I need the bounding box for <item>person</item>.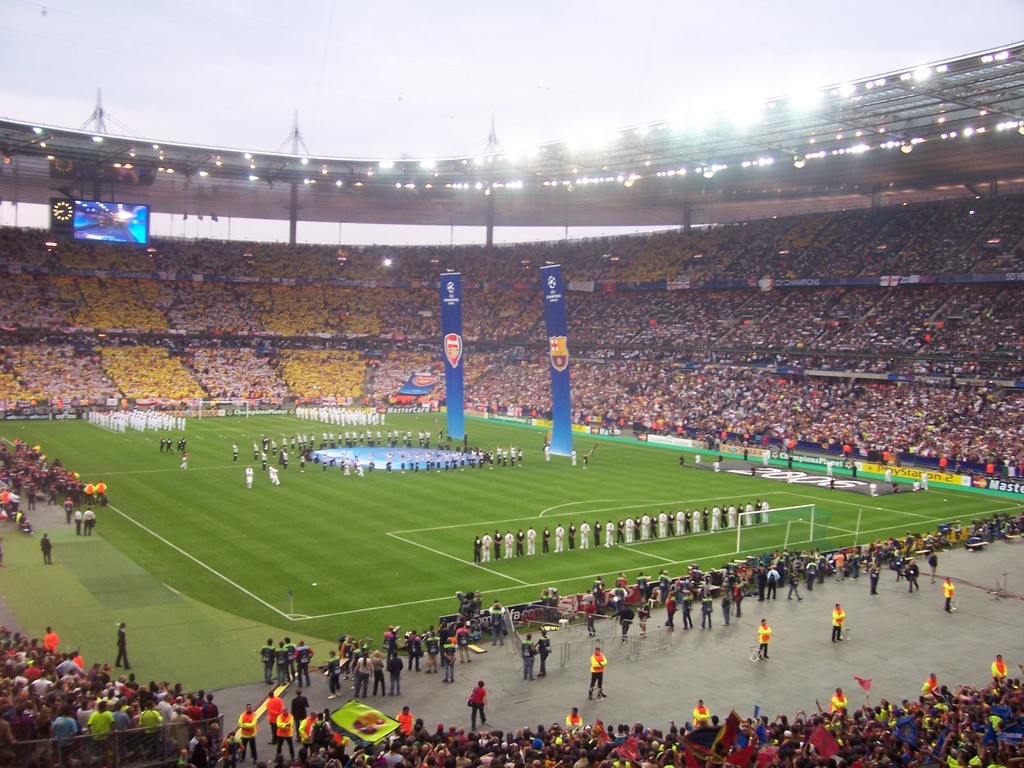
Here it is: <bbox>505, 535, 512, 558</bbox>.
